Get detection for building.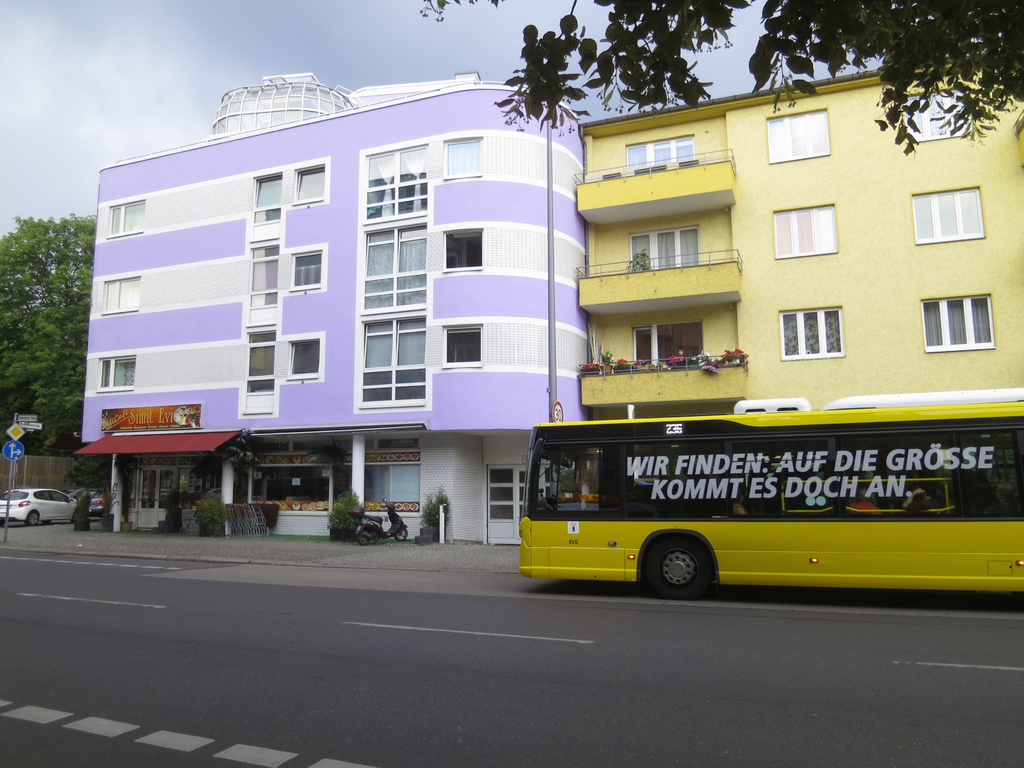
Detection: [left=81, top=73, right=586, bottom=543].
